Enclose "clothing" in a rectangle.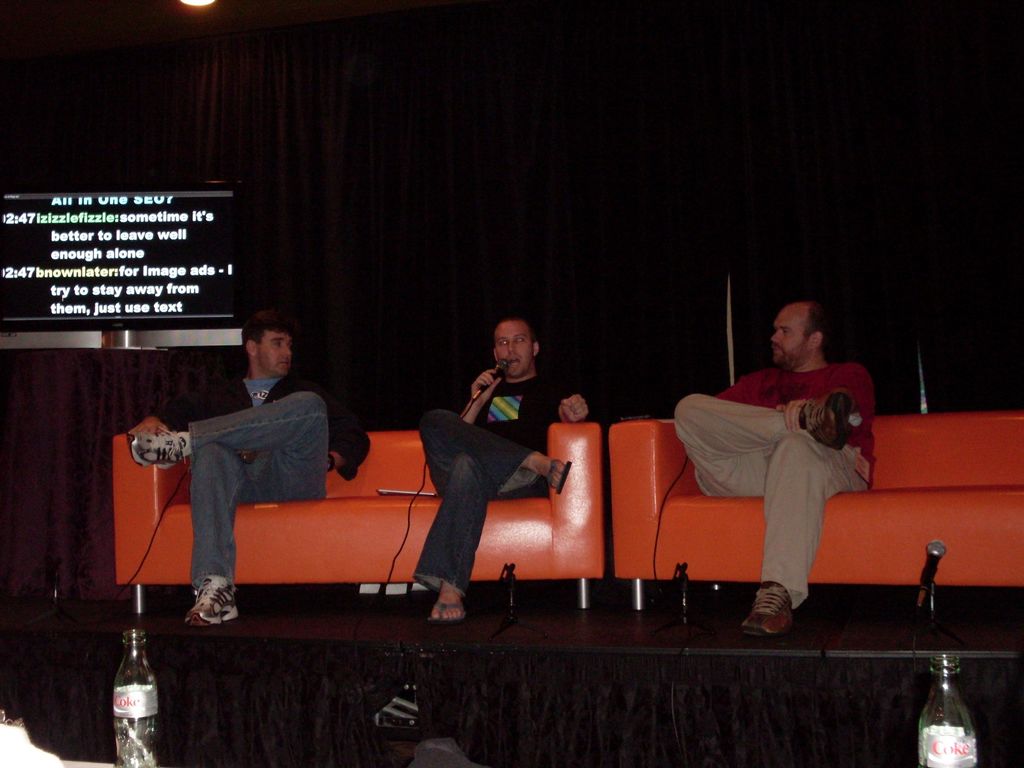
left=154, top=367, right=379, bottom=602.
